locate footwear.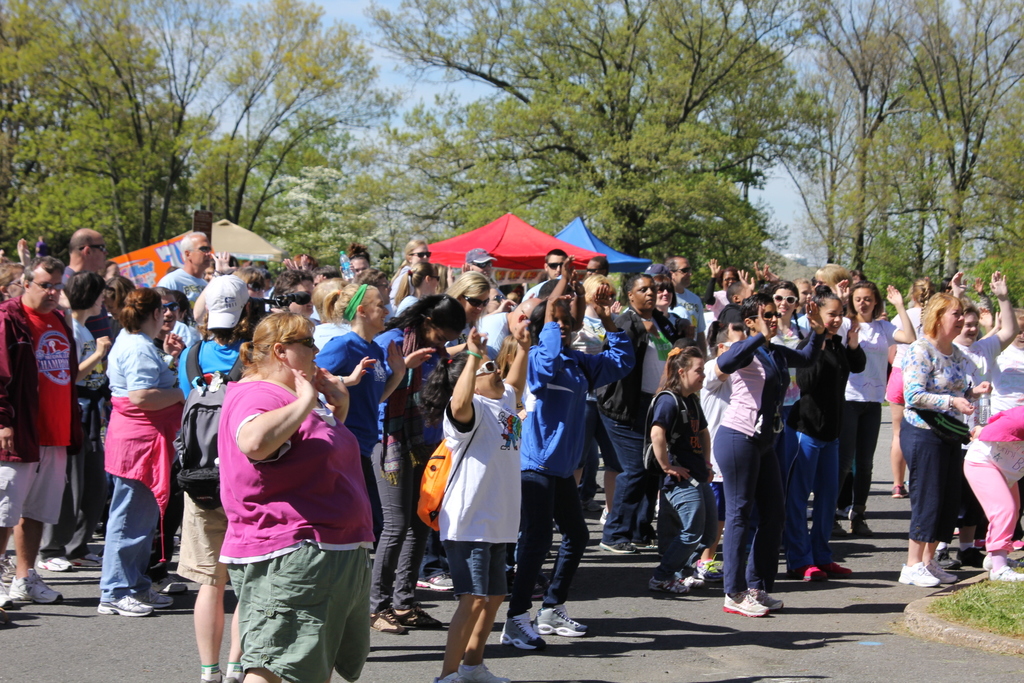
Bounding box: <bbox>893, 484, 907, 495</bbox>.
